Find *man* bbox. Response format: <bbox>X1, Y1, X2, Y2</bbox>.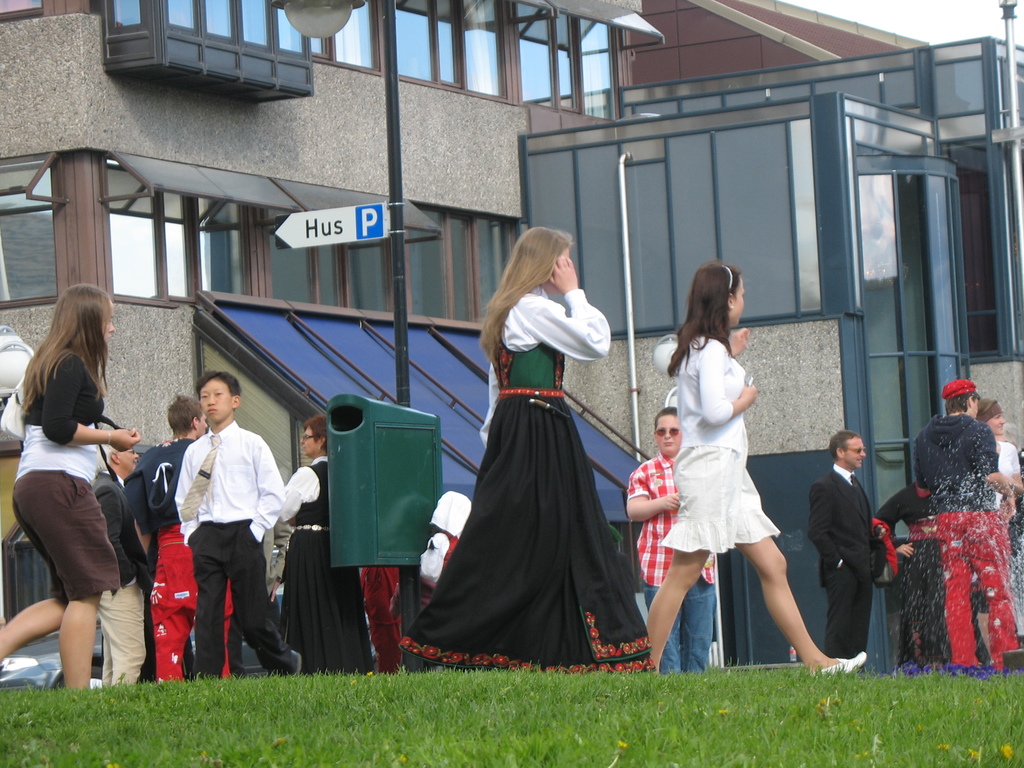
<bbox>87, 445, 148, 683</bbox>.
